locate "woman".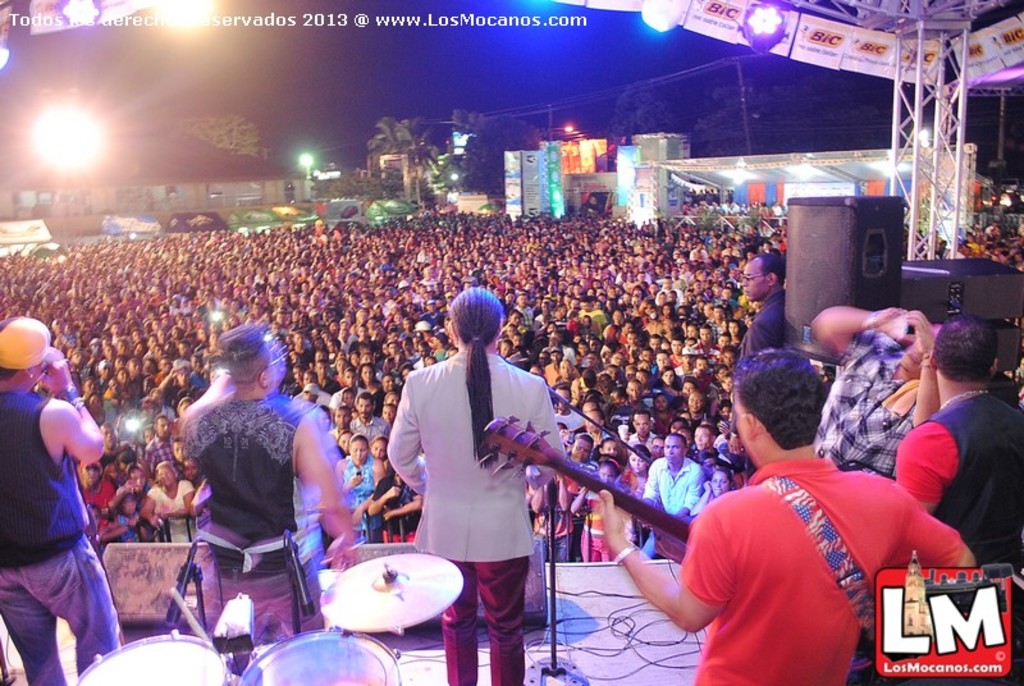
Bounding box: <box>622,444,657,552</box>.
